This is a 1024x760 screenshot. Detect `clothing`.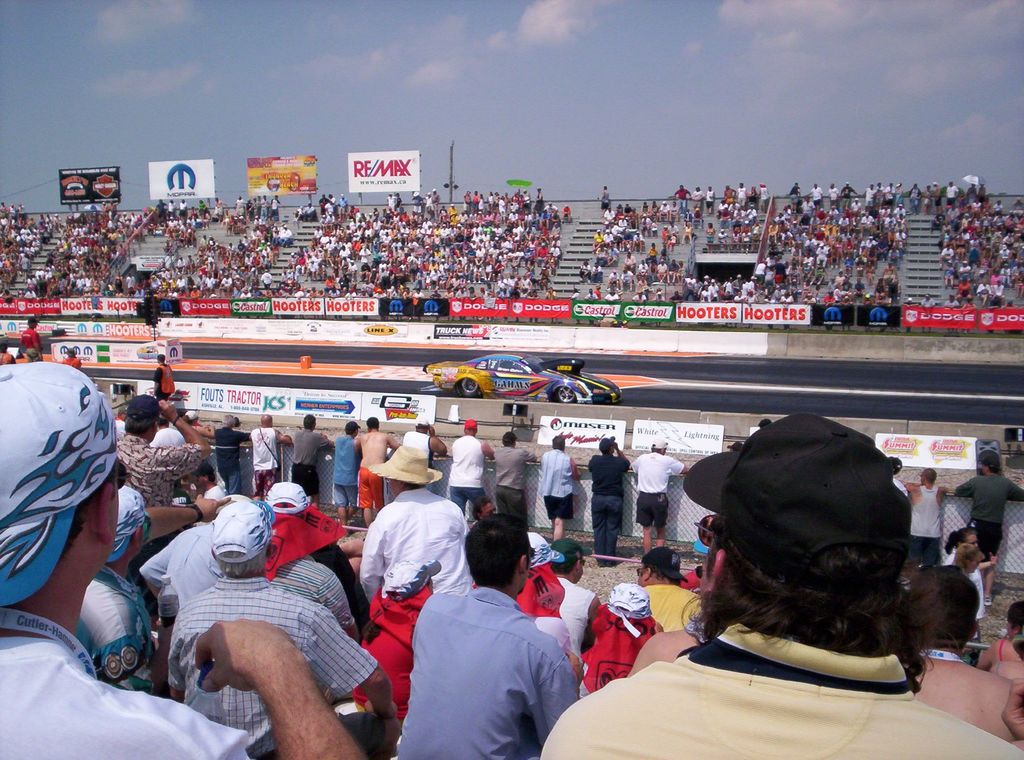
Rect(538, 453, 577, 520).
